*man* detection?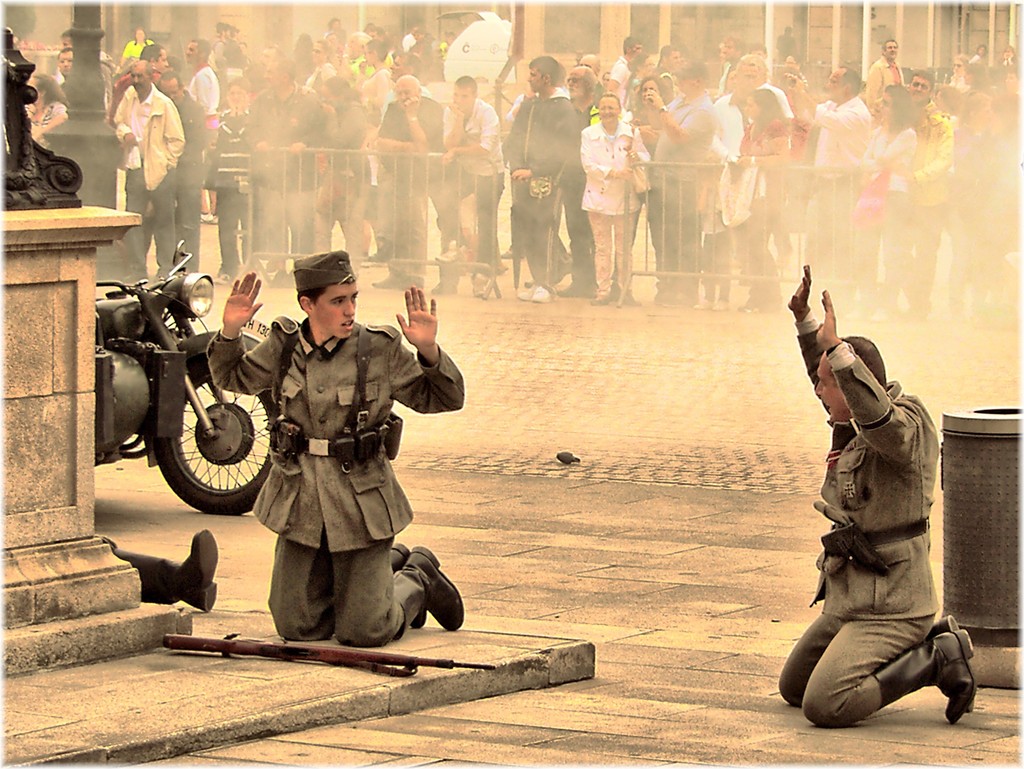
box=[718, 35, 746, 92]
